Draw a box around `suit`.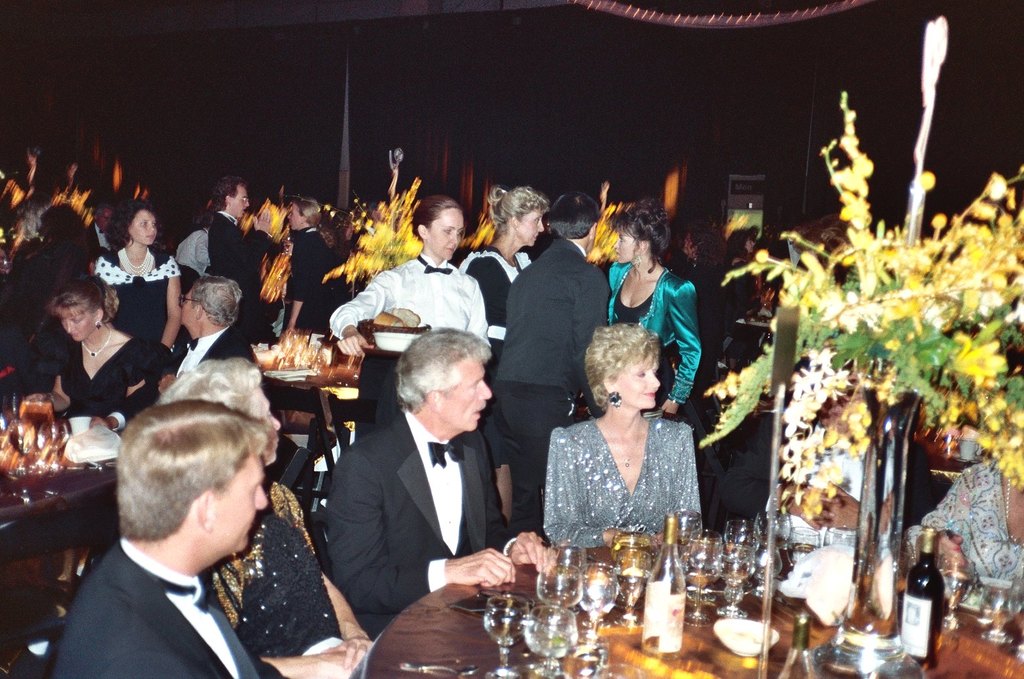
select_region(46, 538, 290, 678).
